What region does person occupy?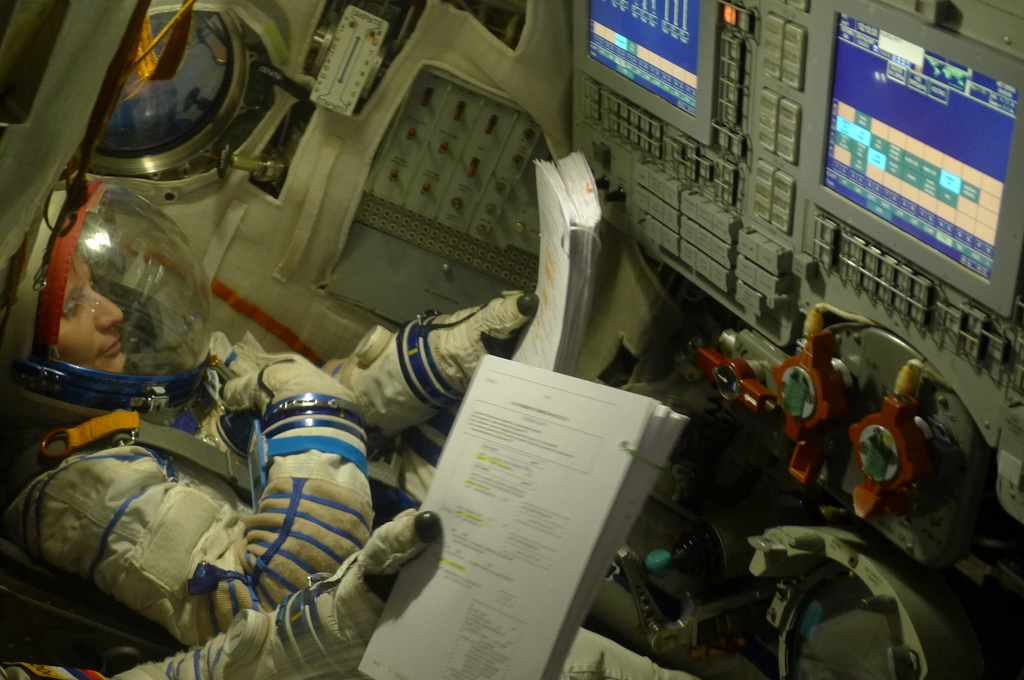
(2, 244, 534, 650).
